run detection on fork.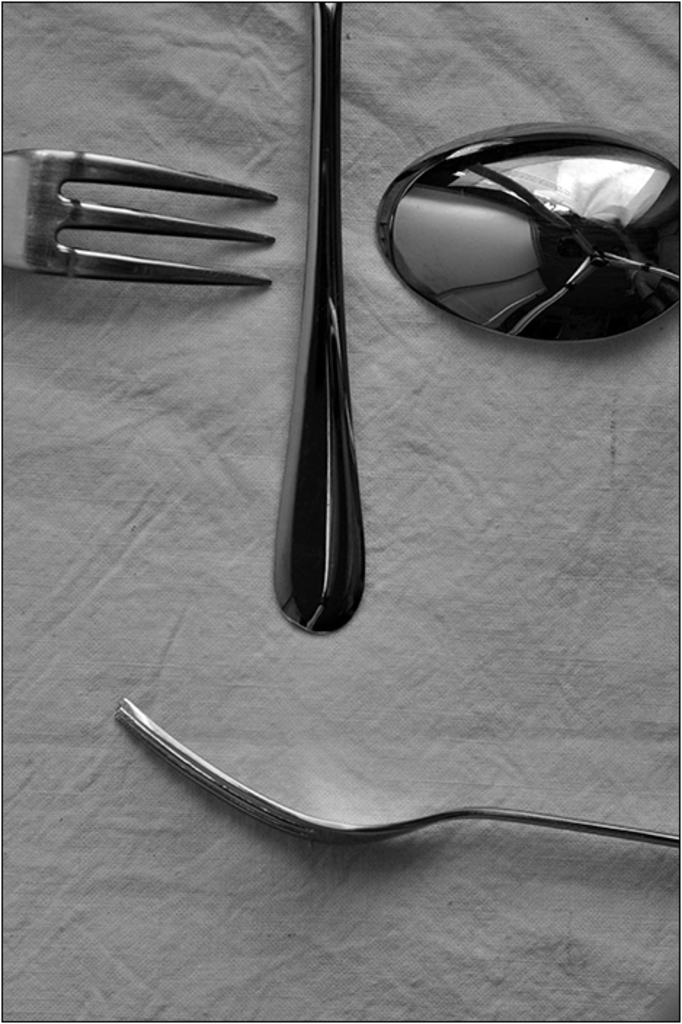
Result: 0, 147, 282, 285.
